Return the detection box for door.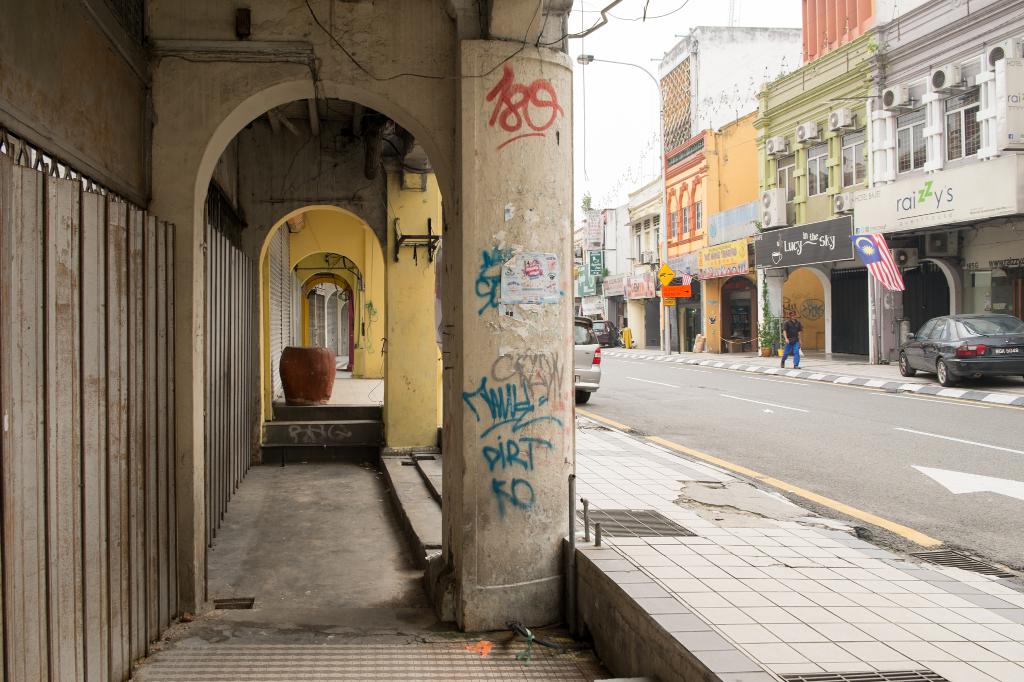
<box>898,264,949,336</box>.
